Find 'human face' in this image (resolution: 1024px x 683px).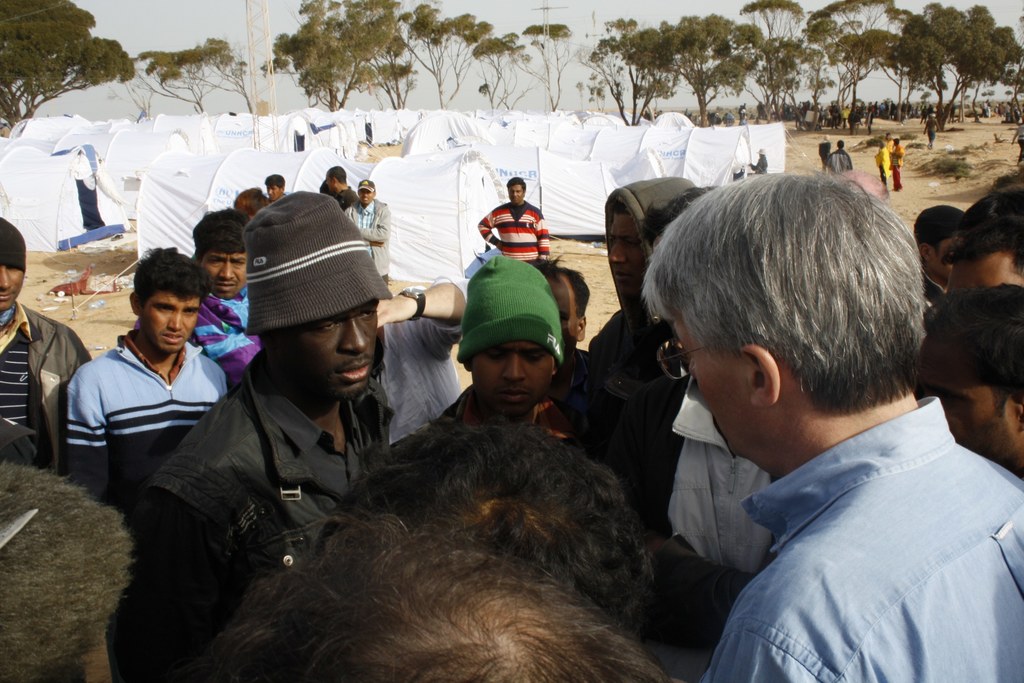
[509,185,525,204].
